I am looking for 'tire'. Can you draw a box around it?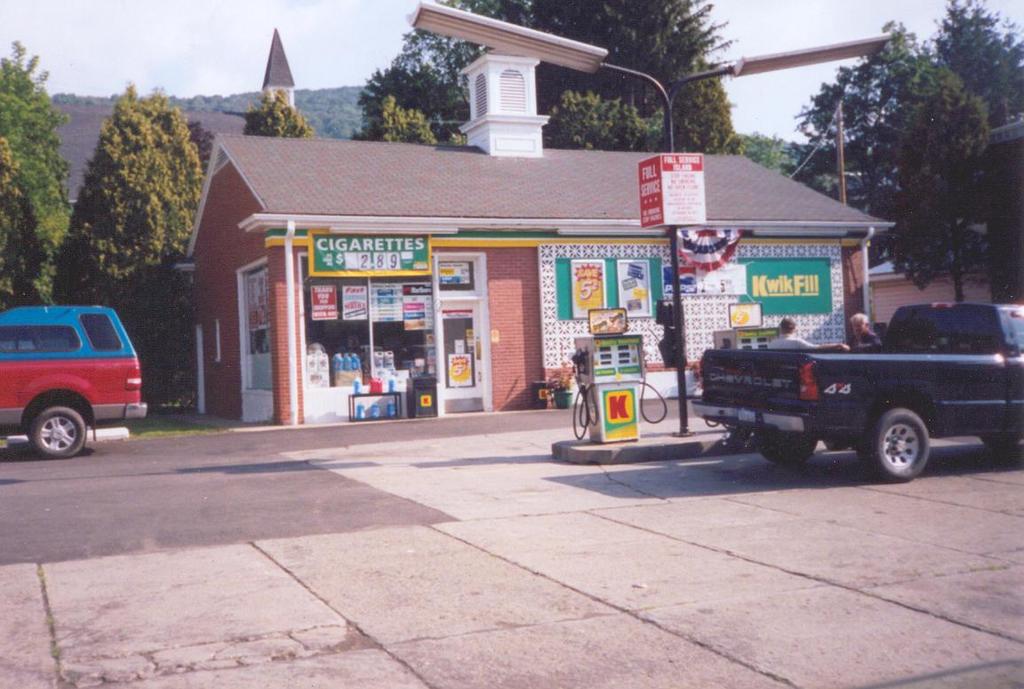
Sure, the bounding box is <box>980,432,1020,450</box>.
